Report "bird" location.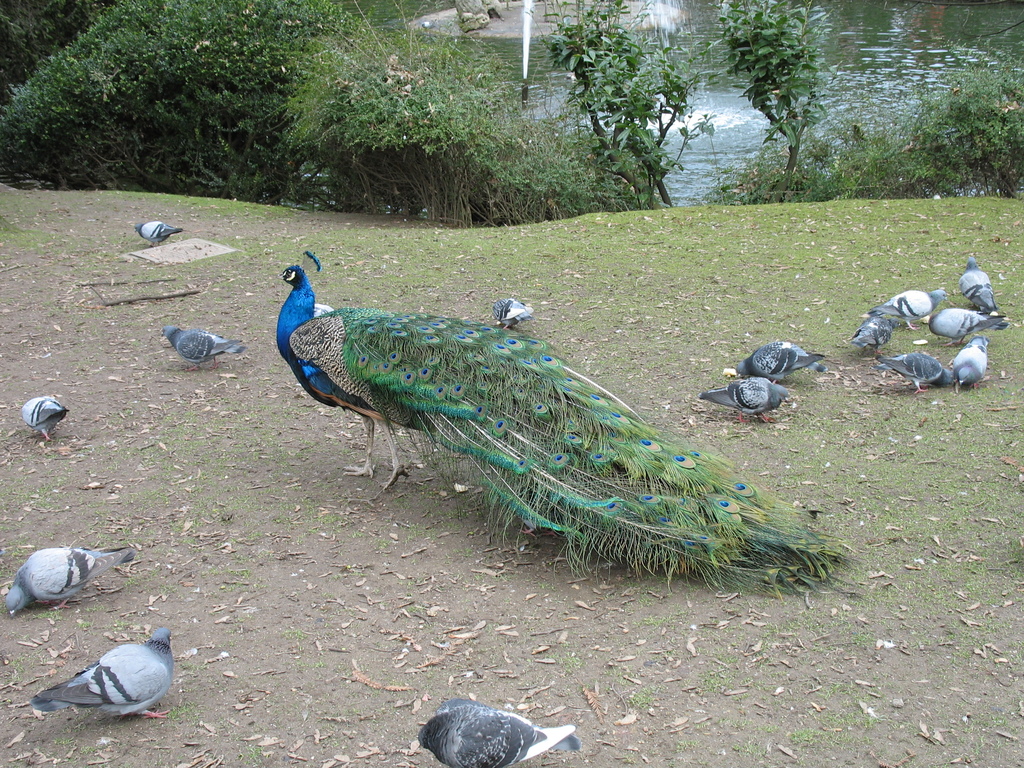
Report: (left=413, top=699, right=582, bottom=767).
